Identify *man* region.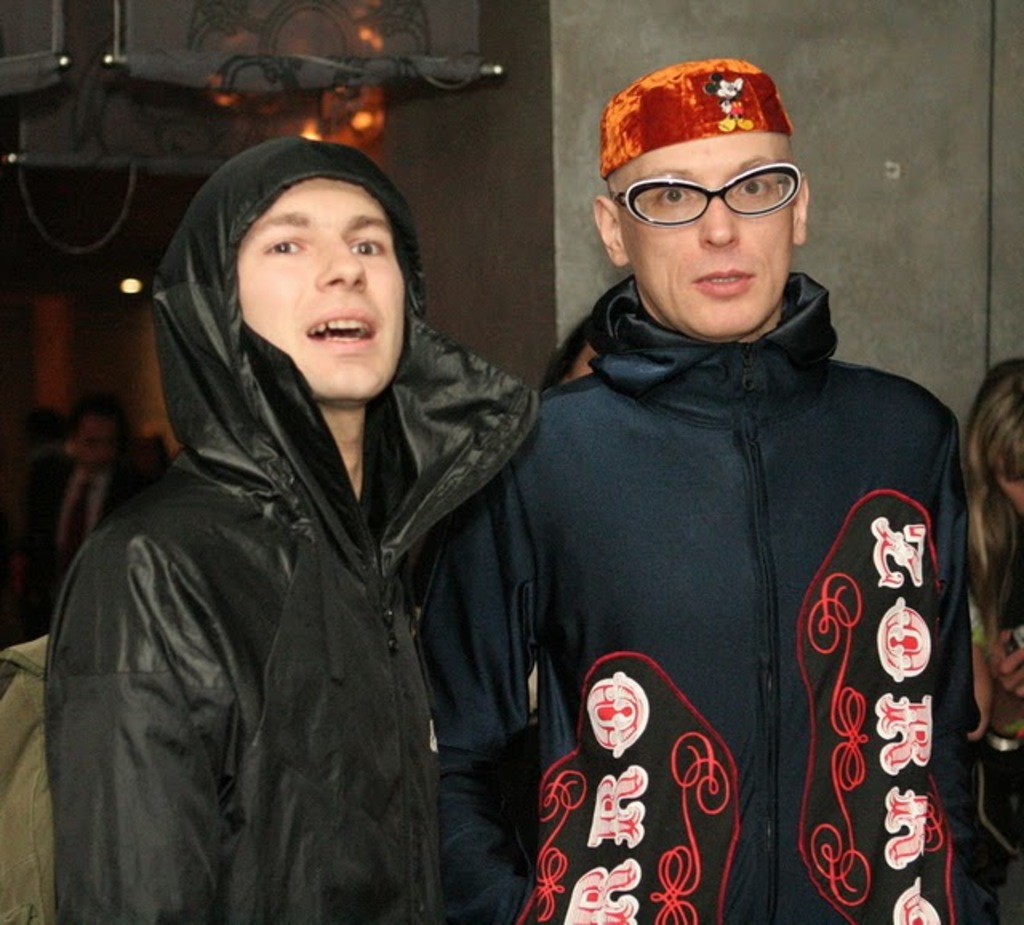
Region: BBox(35, 134, 546, 911).
